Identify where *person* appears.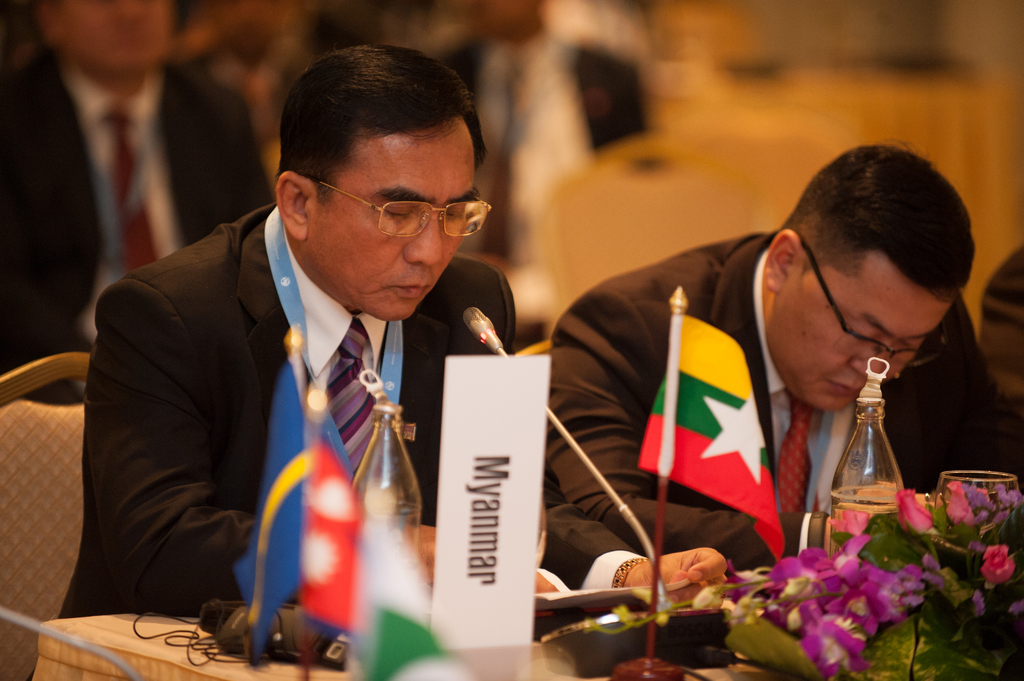
Appears at left=546, top=140, right=1023, bottom=591.
